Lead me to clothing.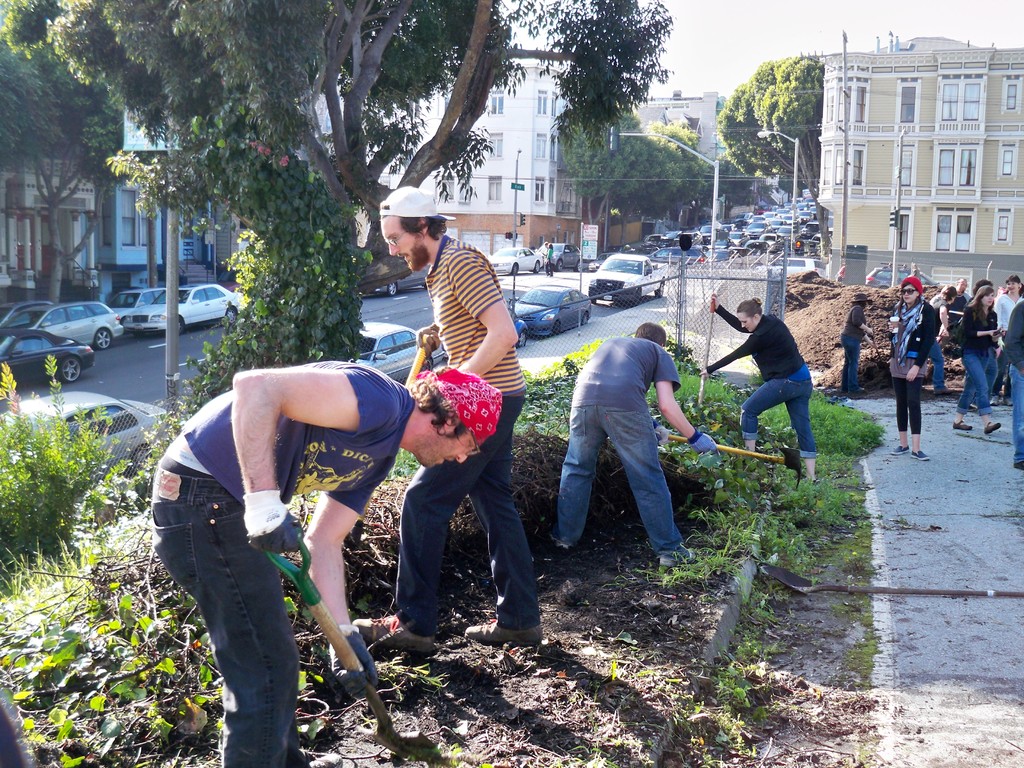
Lead to BBox(994, 296, 1023, 457).
